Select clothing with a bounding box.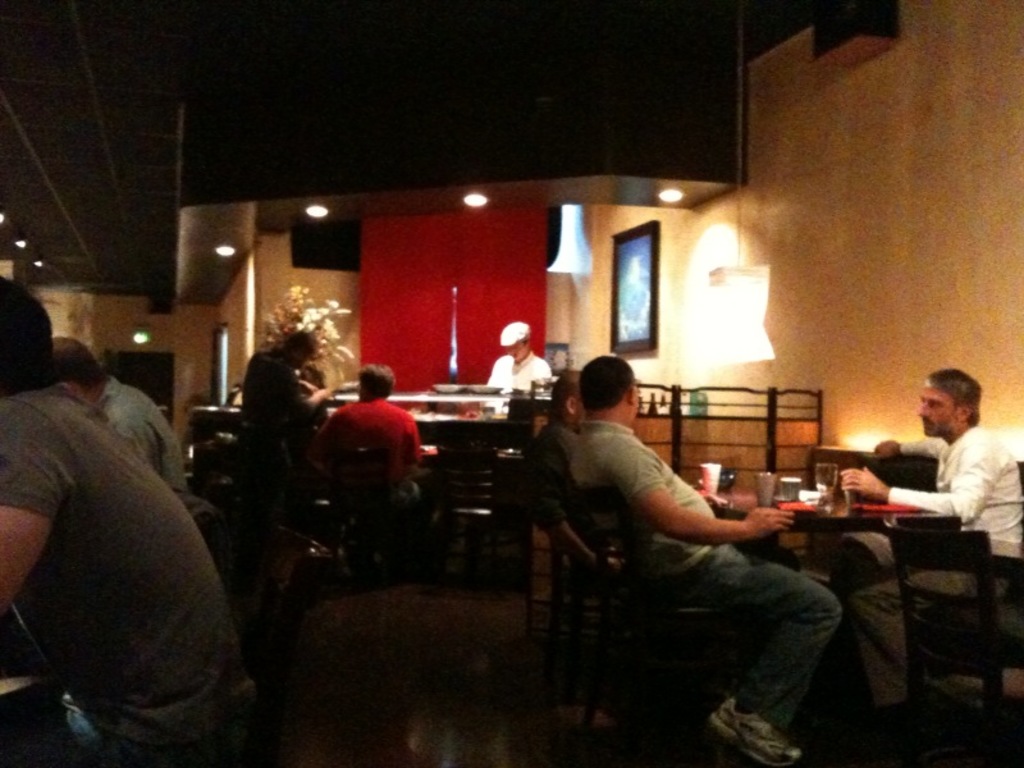
[564,413,836,733].
